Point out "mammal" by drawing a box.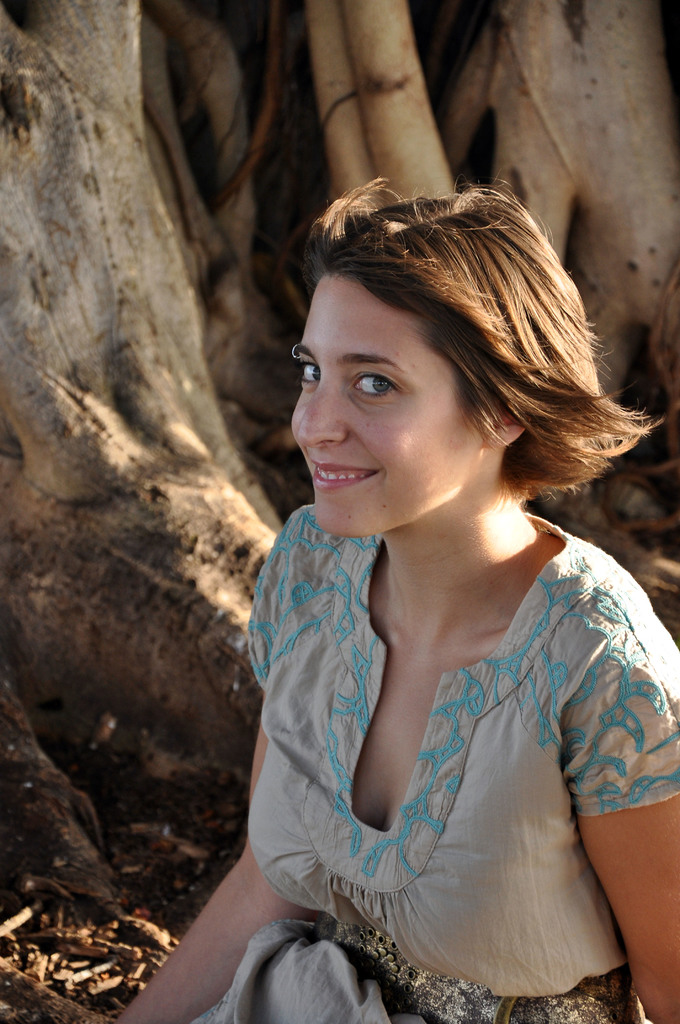
region(209, 169, 679, 1023).
